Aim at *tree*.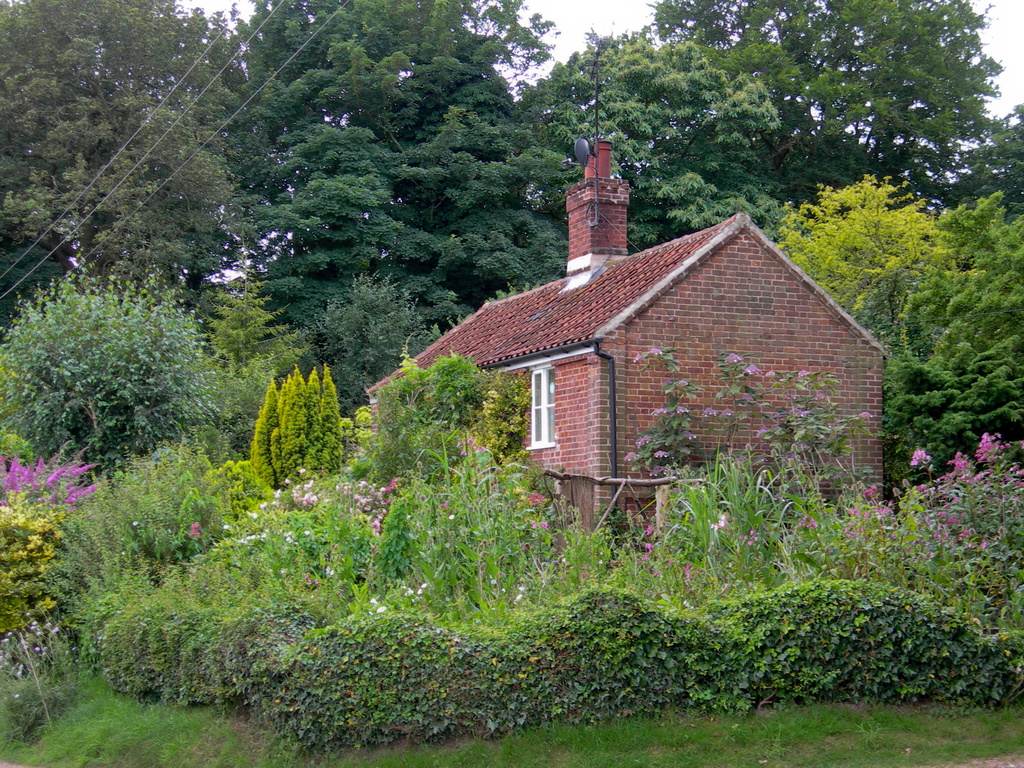
Aimed at <region>0, 263, 235, 526</region>.
